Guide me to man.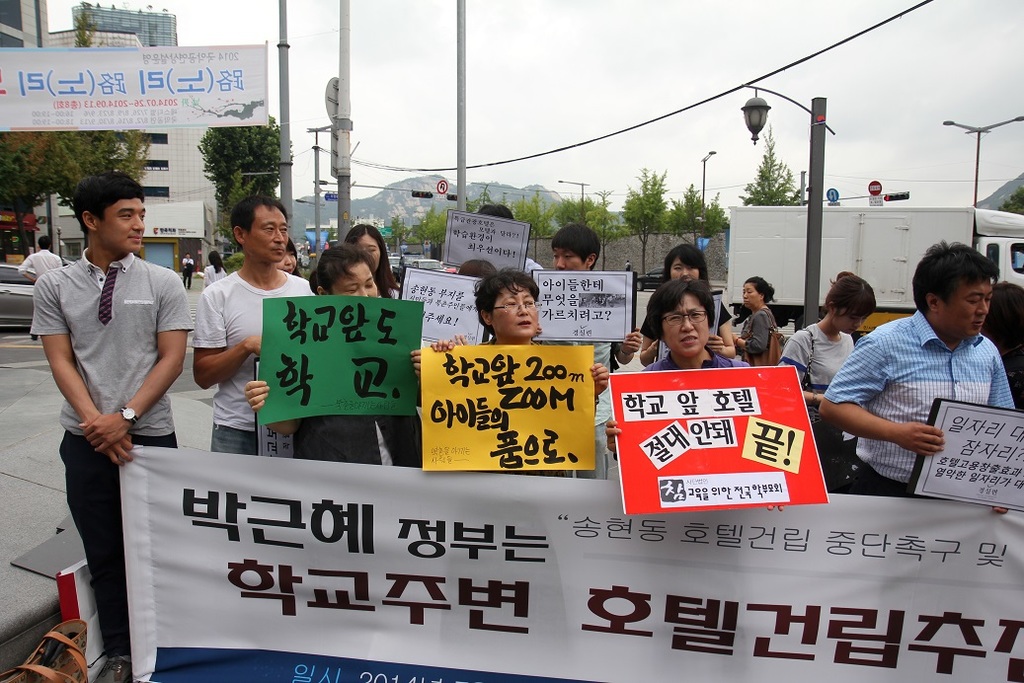
Guidance: [left=191, top=194, right=315, bottom=453].
